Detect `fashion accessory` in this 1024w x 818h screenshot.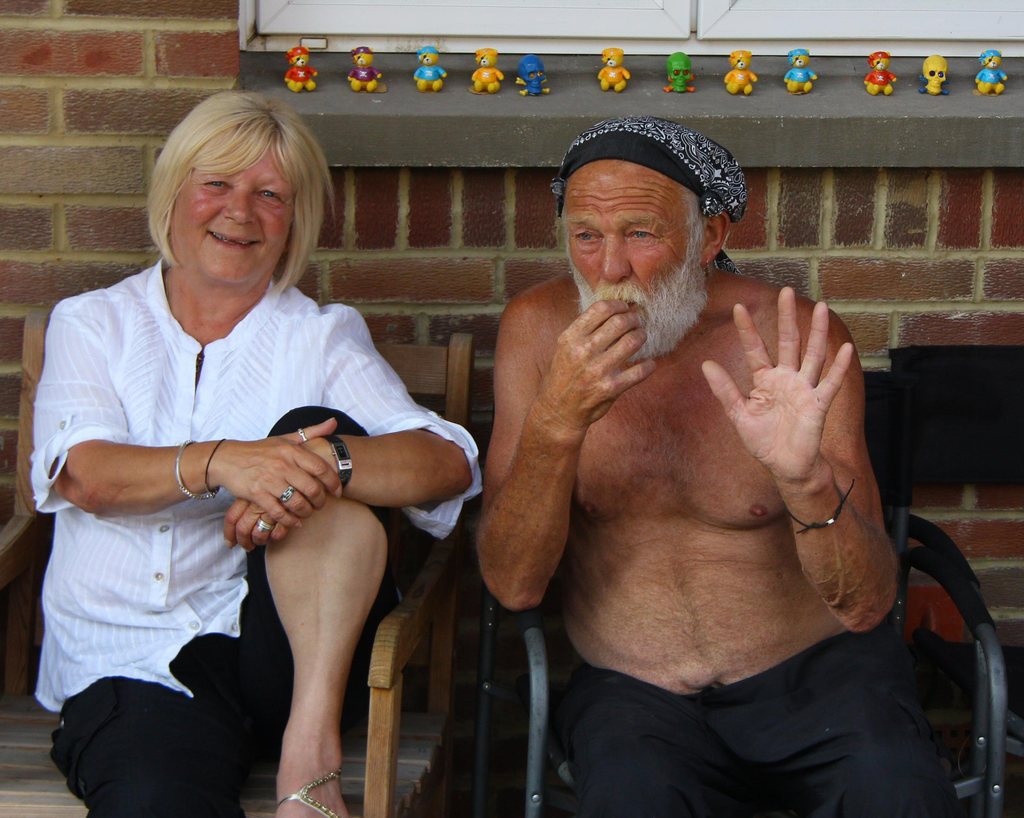
Detection: region(321, 431, 355, 497).
